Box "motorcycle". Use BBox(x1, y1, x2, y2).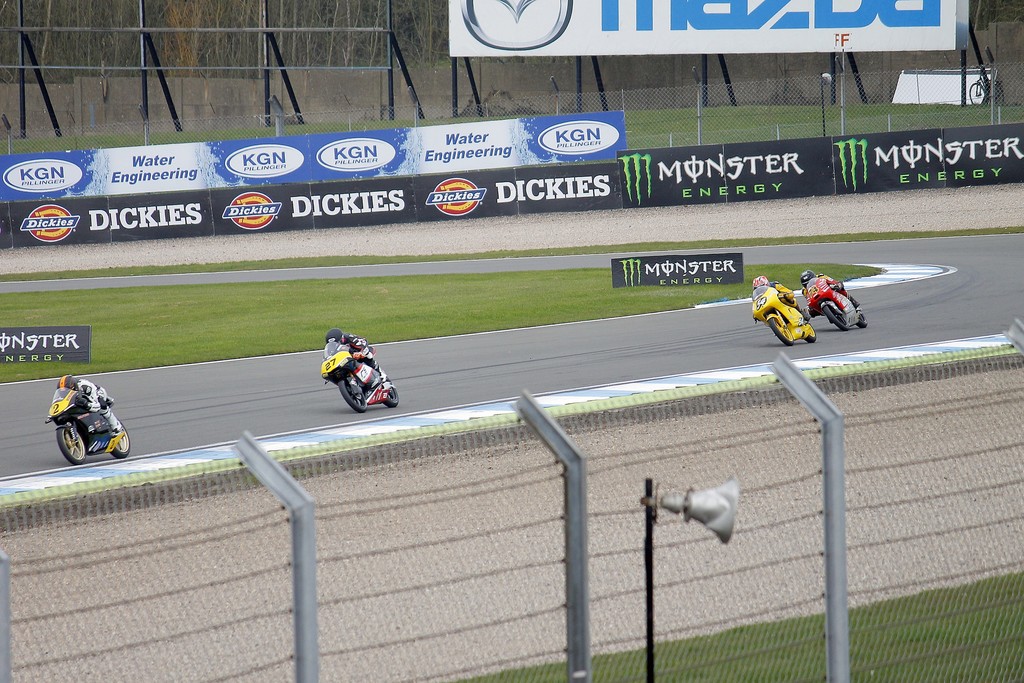
BBox(316, 347, 394, 415).
